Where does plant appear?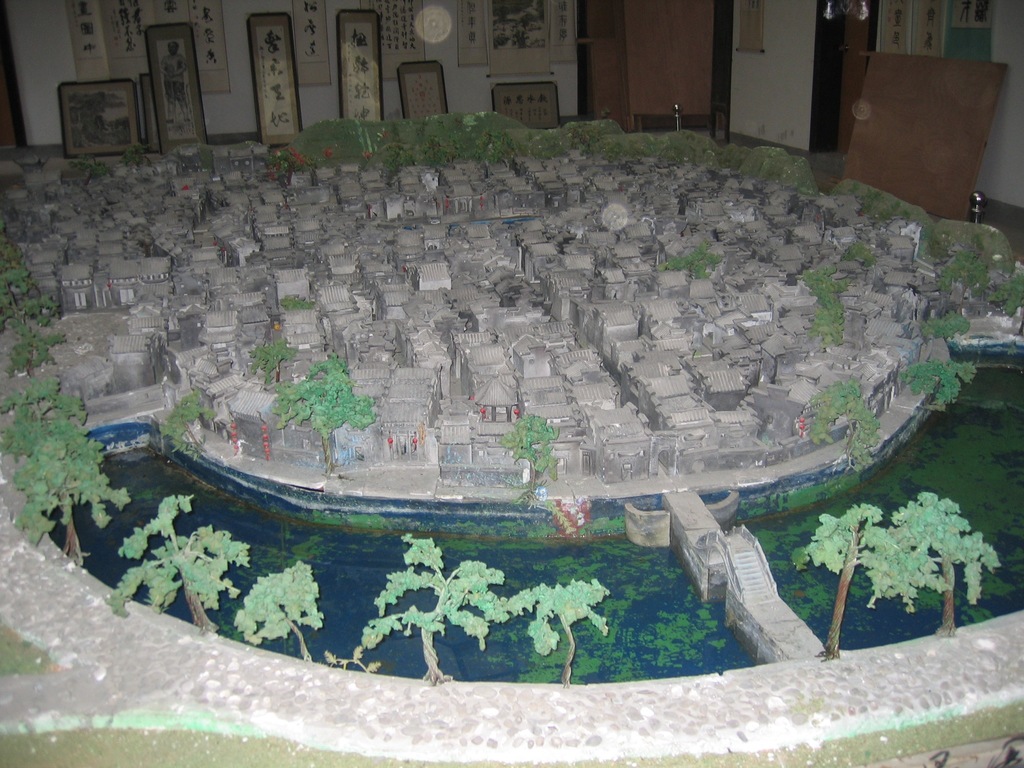
Appears at detection(66, 161, 104, 177).
